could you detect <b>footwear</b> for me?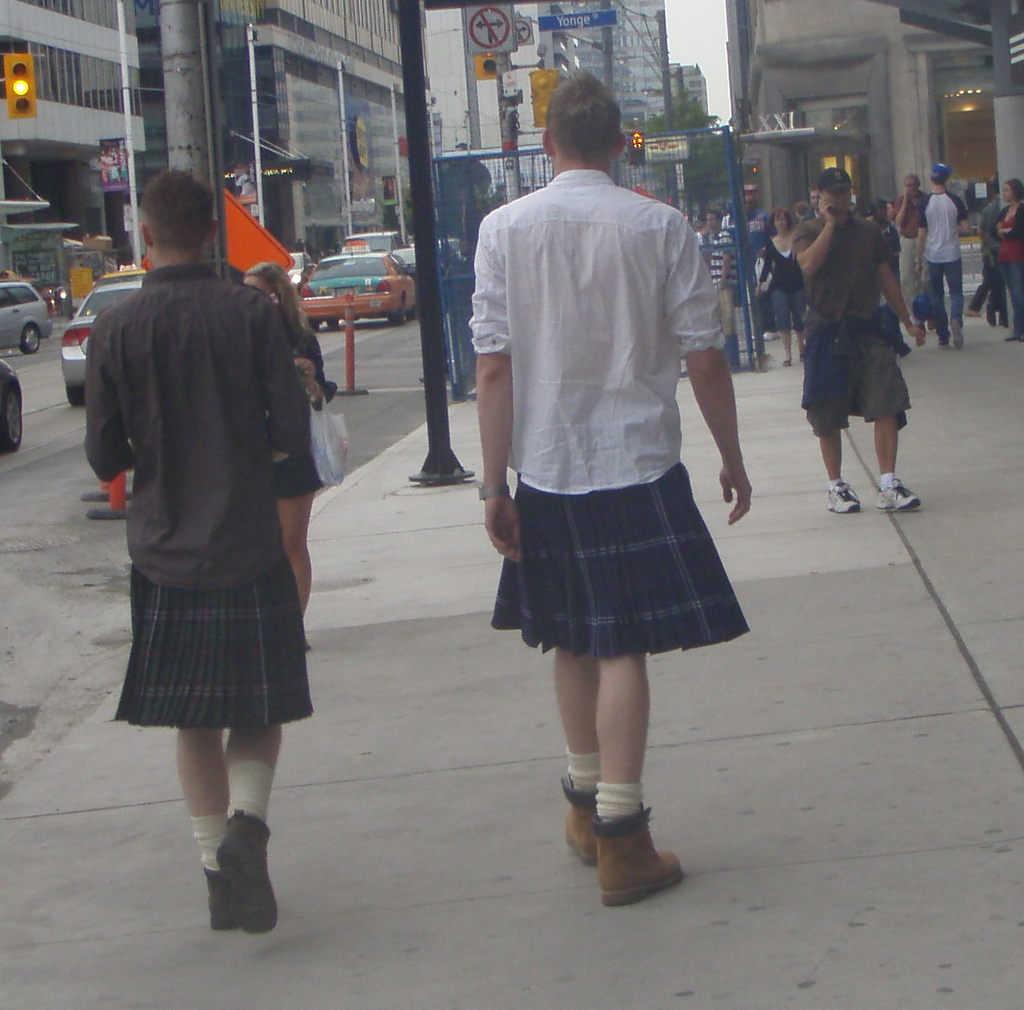
Detection result: 986/307/996/328.
